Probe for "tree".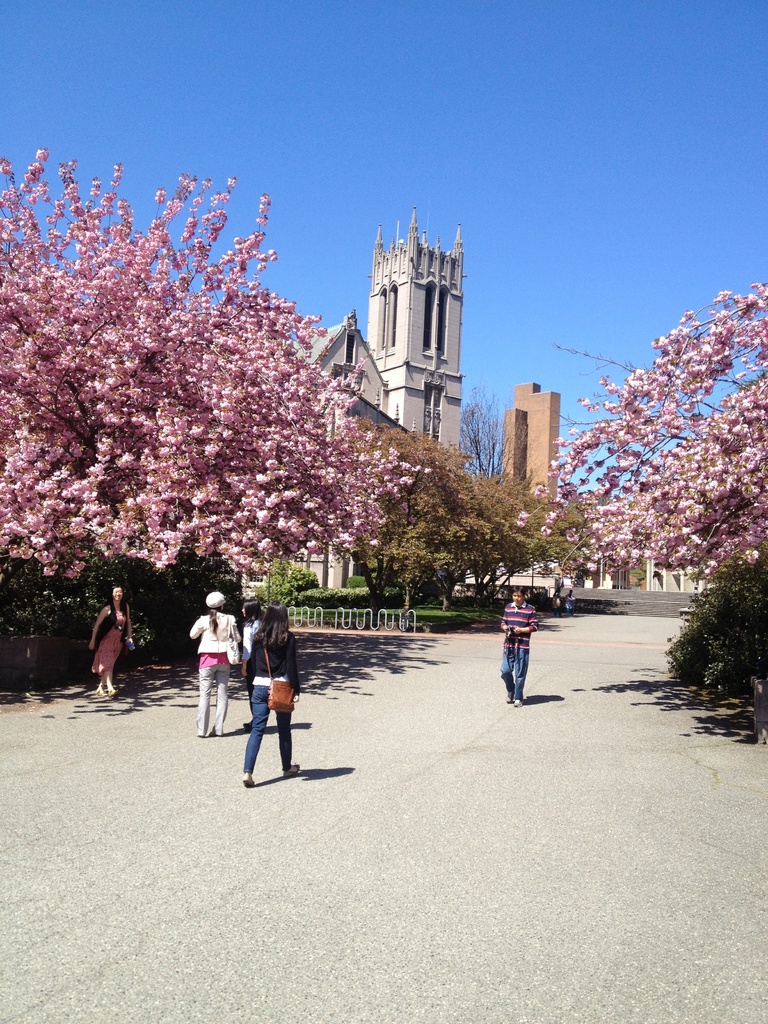
Probe result: (x1=32, y1=198, x2=405, y2=630).
